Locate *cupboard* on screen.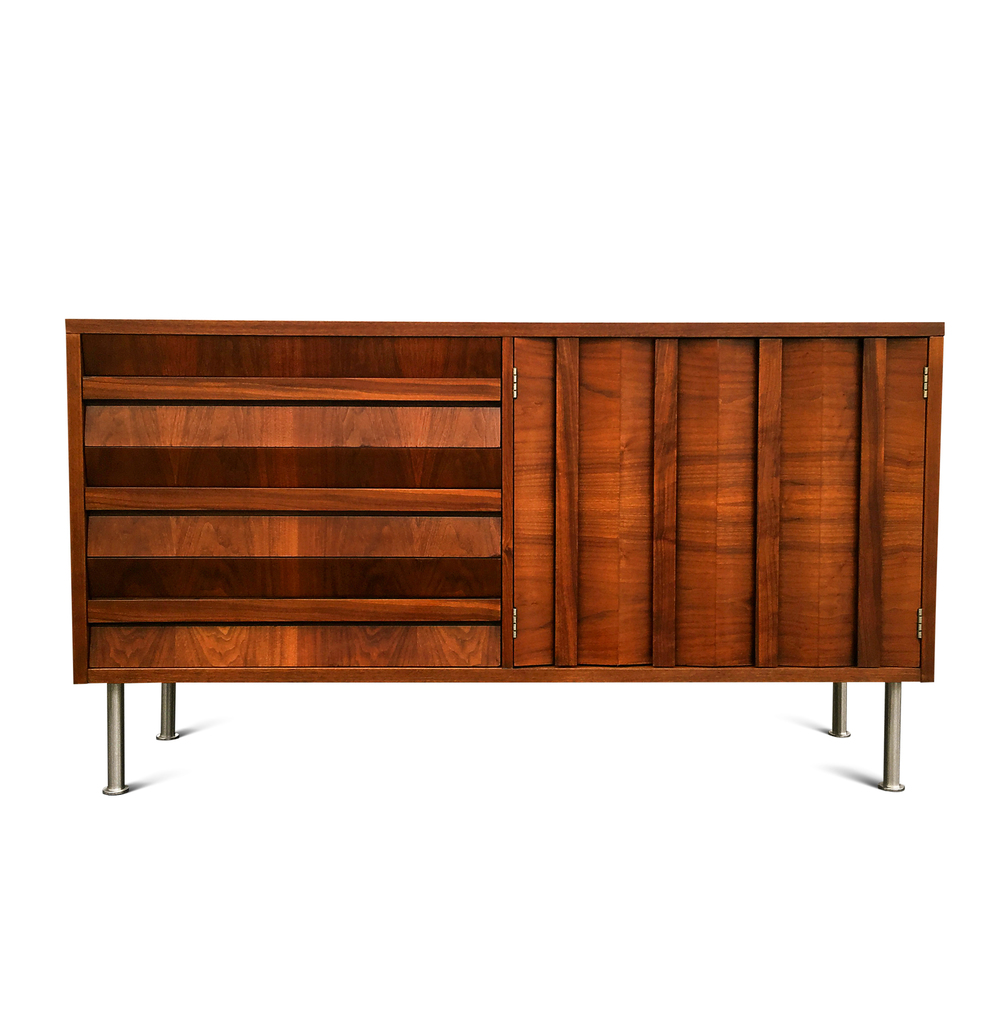
On screen at [left=65, top=318, right=943, bottom=792].
